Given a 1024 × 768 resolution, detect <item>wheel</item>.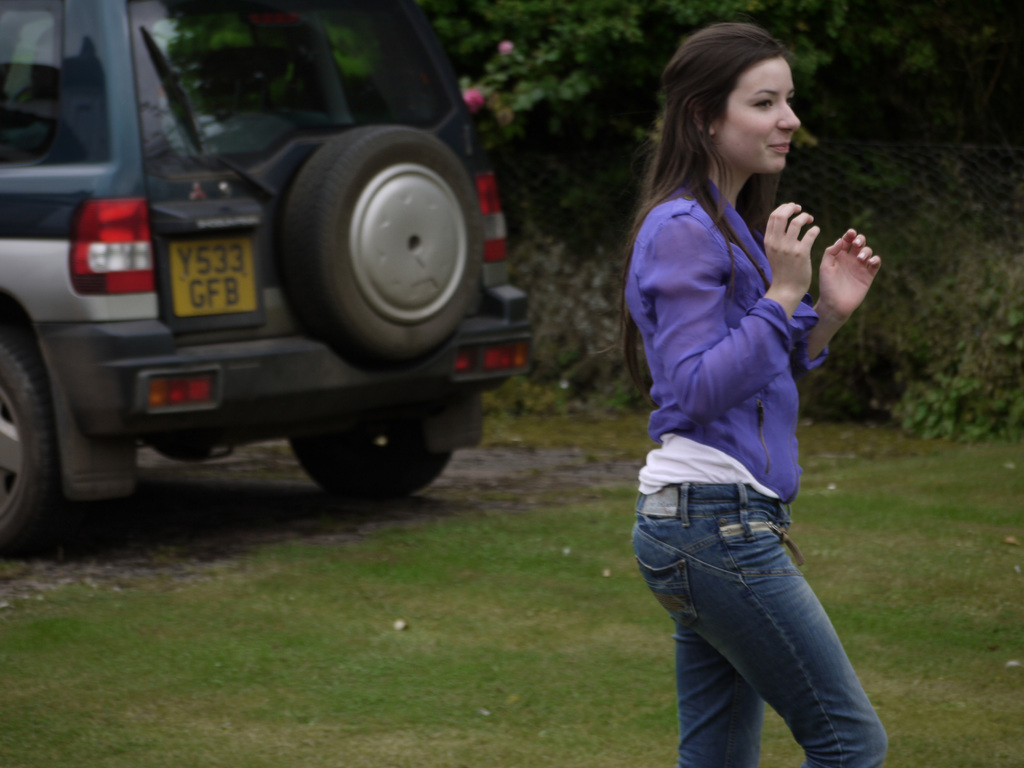
bbox(291, 428, 454, 499).
